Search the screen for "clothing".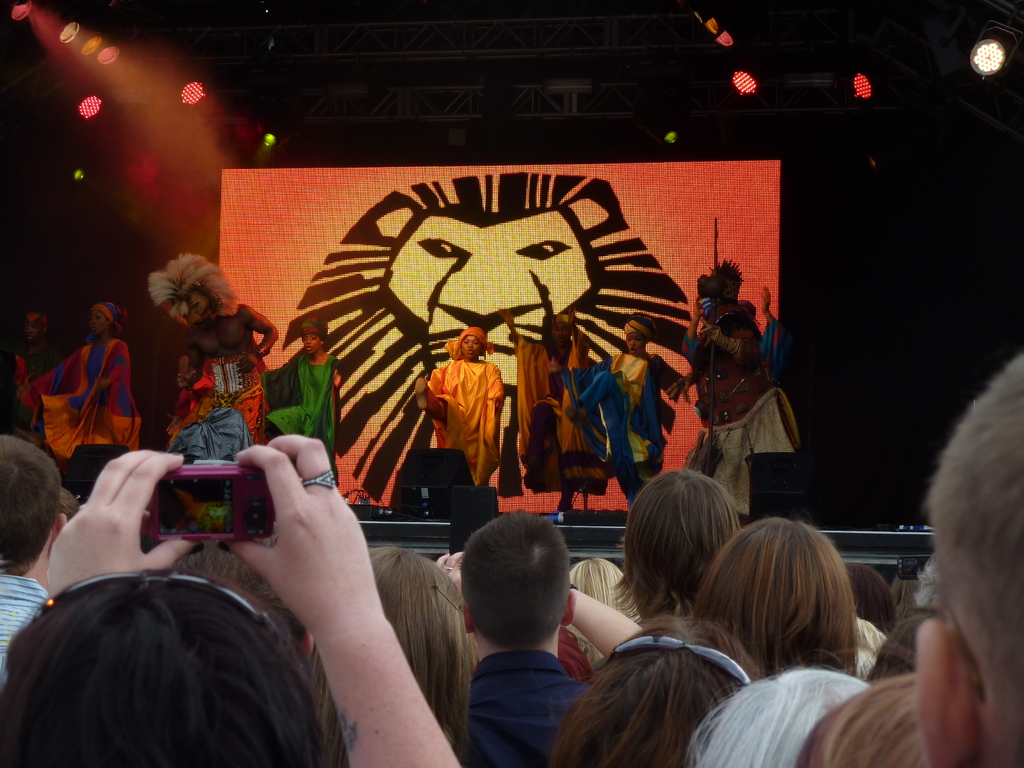
Found at x1=0, y1=569, x2=49, y2=695.
